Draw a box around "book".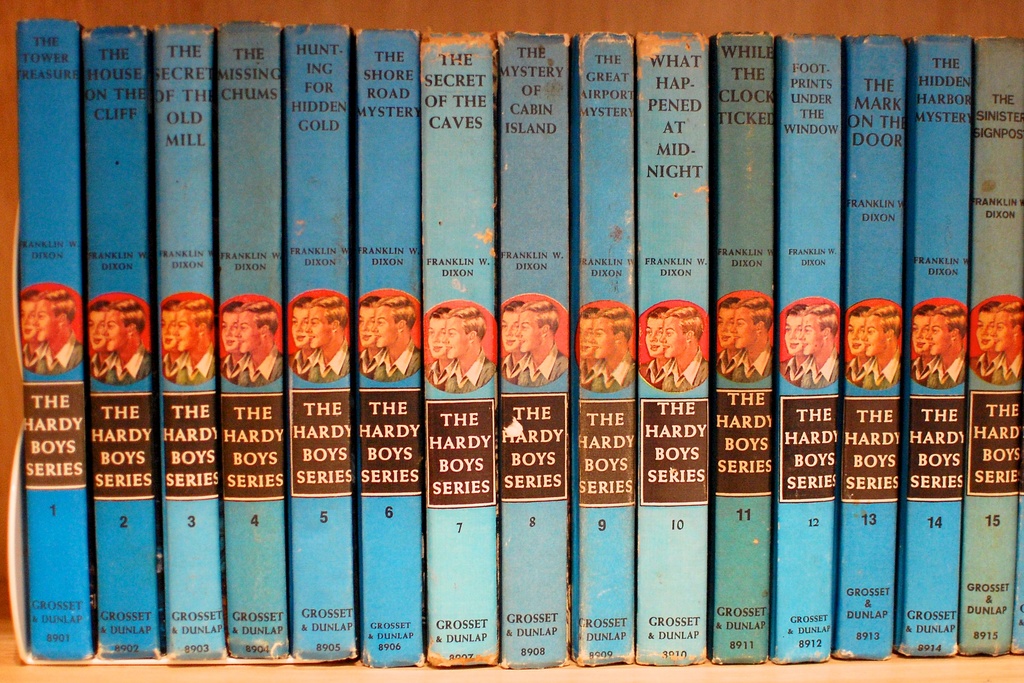
{"x1": 159, "y1": 20, "x2": 225, "y2": 668}.
